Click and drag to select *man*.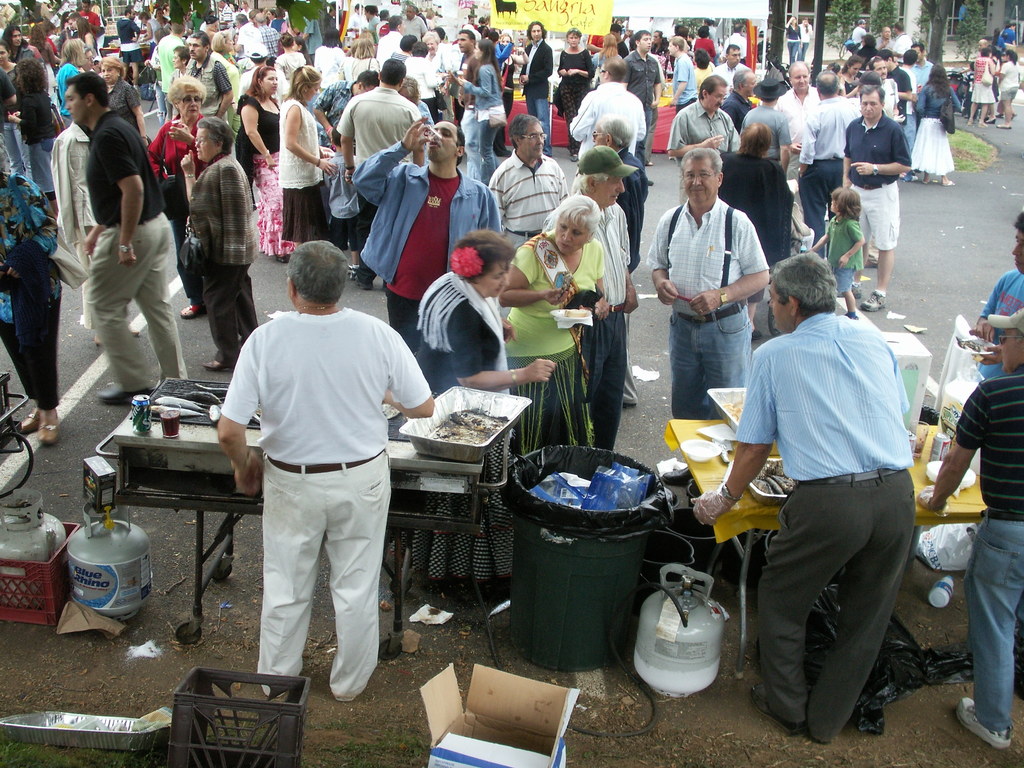
Selection: detection(721, 63, 759, 129).
